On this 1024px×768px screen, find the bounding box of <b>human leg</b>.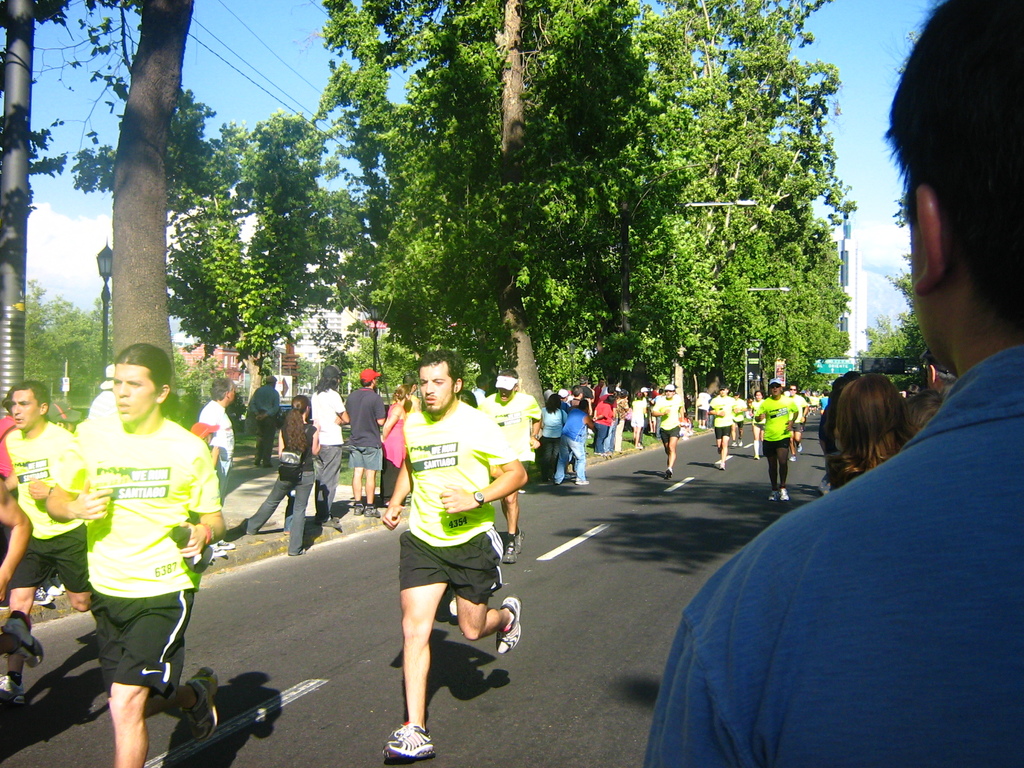
Bounding box: rect(453, 531, 525, 648).
